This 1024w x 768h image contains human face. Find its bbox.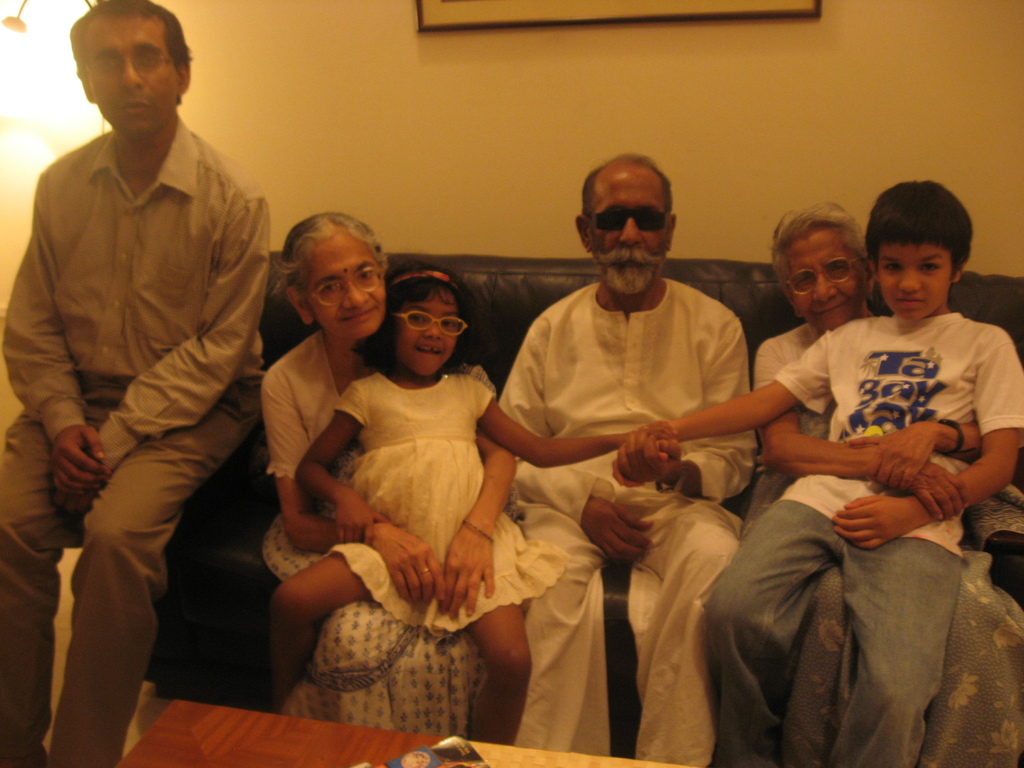
Rect(93, 13, 179, 140).
